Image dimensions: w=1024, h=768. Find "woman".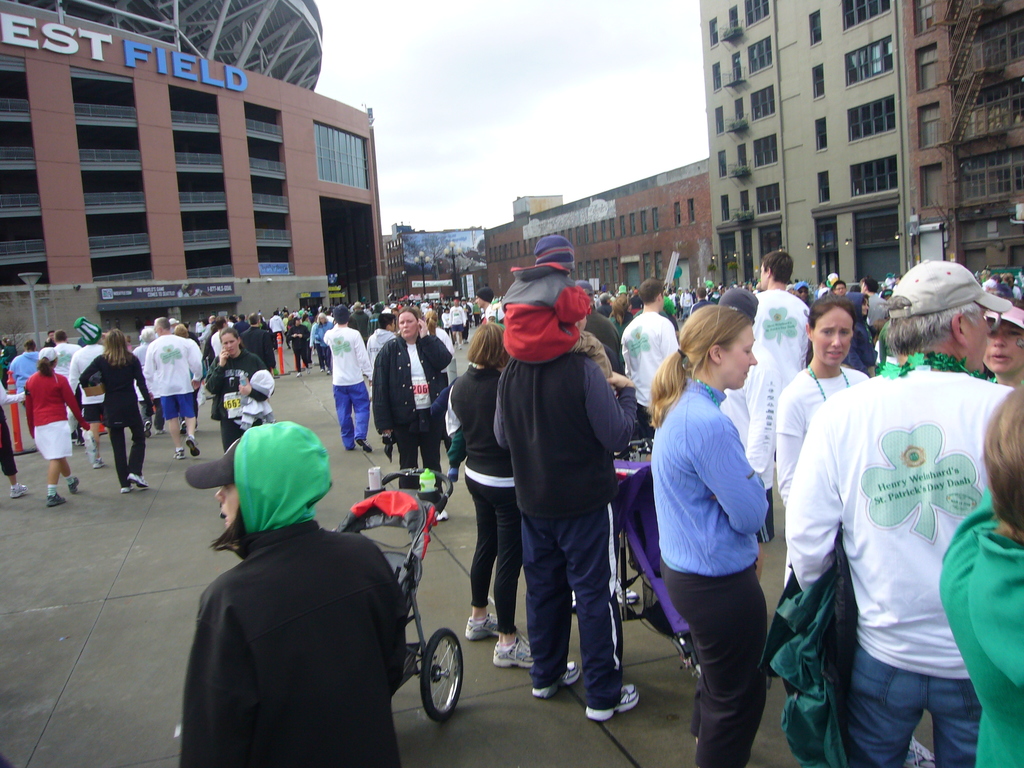
773:287:874:516.
